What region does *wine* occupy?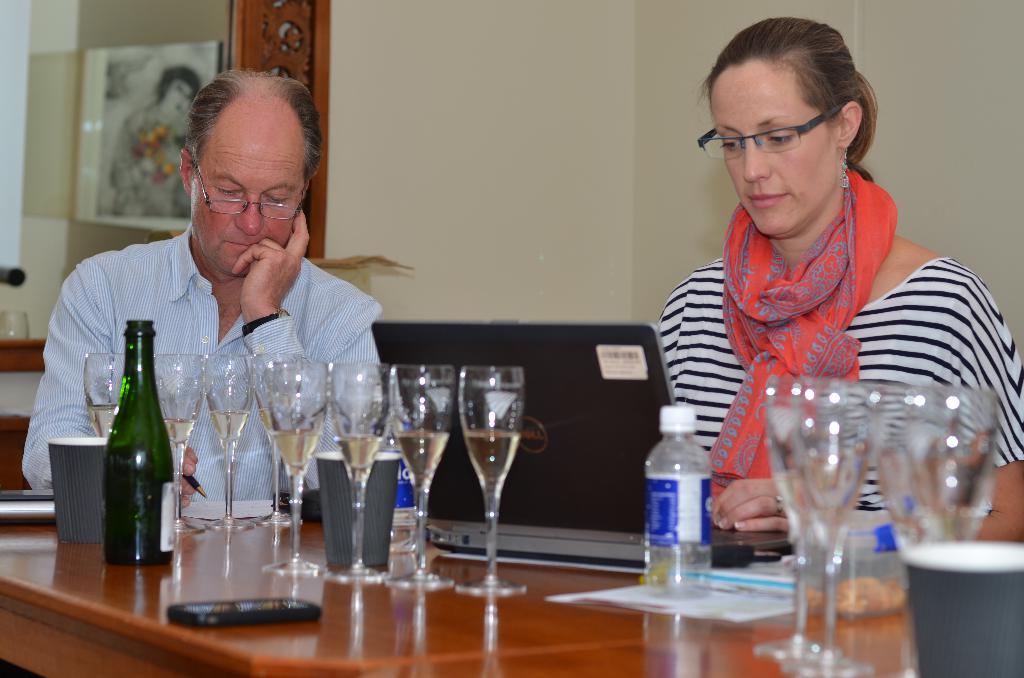
{"left": 333, "top": 434, "right": 383, "bottom": 481}.
